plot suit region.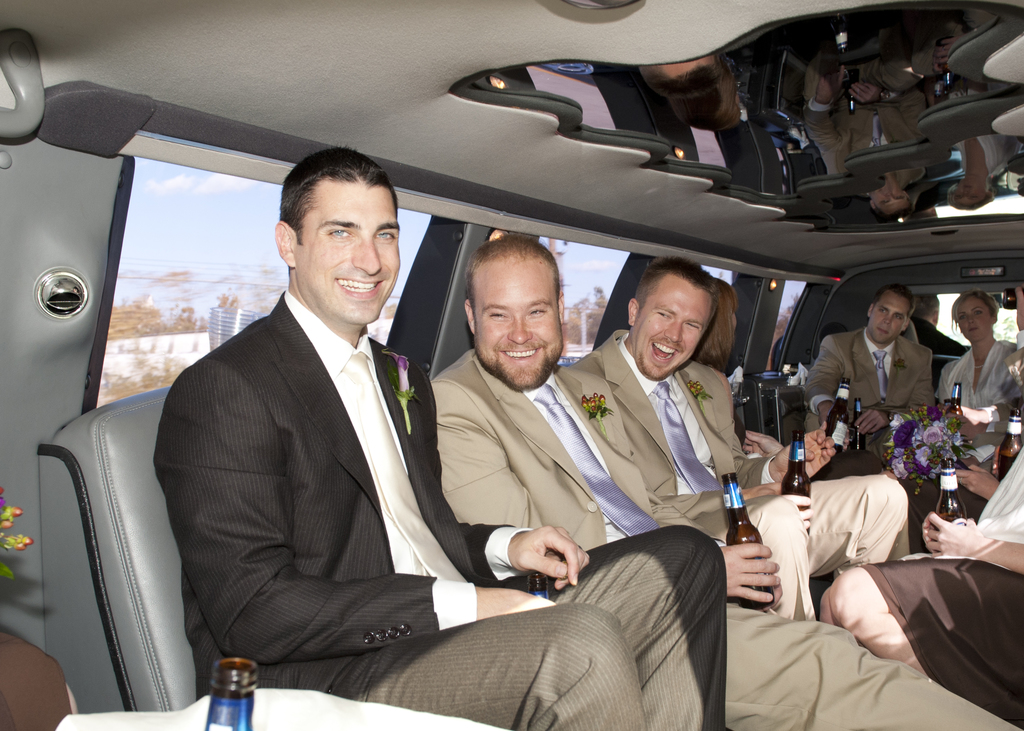
Plotted at rect(582, 328, 910, 622).
